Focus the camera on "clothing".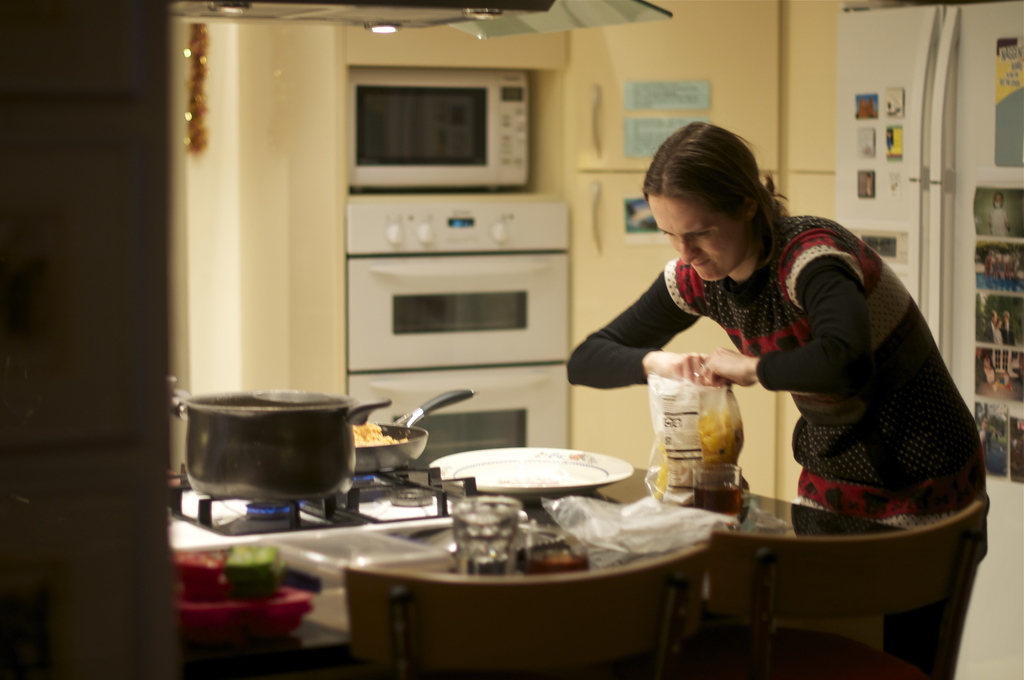
Focus region: crop(522, 219, 986, 679).
